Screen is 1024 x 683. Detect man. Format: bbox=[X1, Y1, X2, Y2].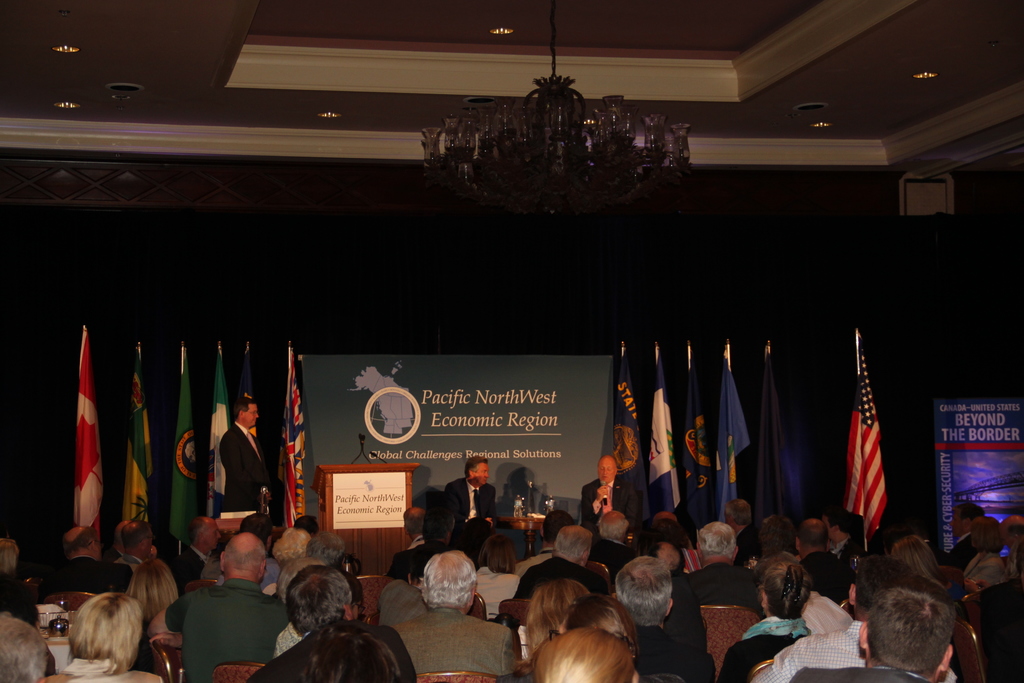
bbox=[573, 457, 639, 527].
